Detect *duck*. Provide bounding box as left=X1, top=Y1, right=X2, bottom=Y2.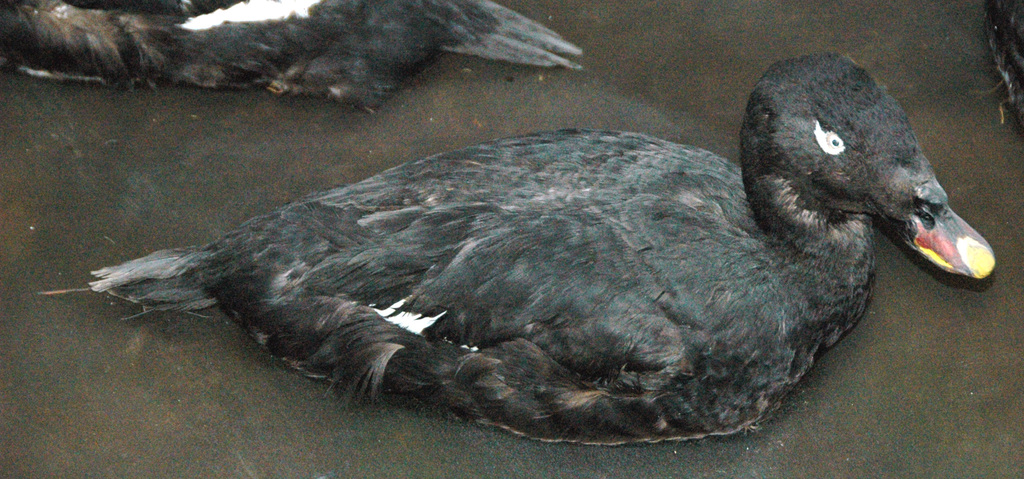
left=93, top=58, right=1023, bottom=432.
